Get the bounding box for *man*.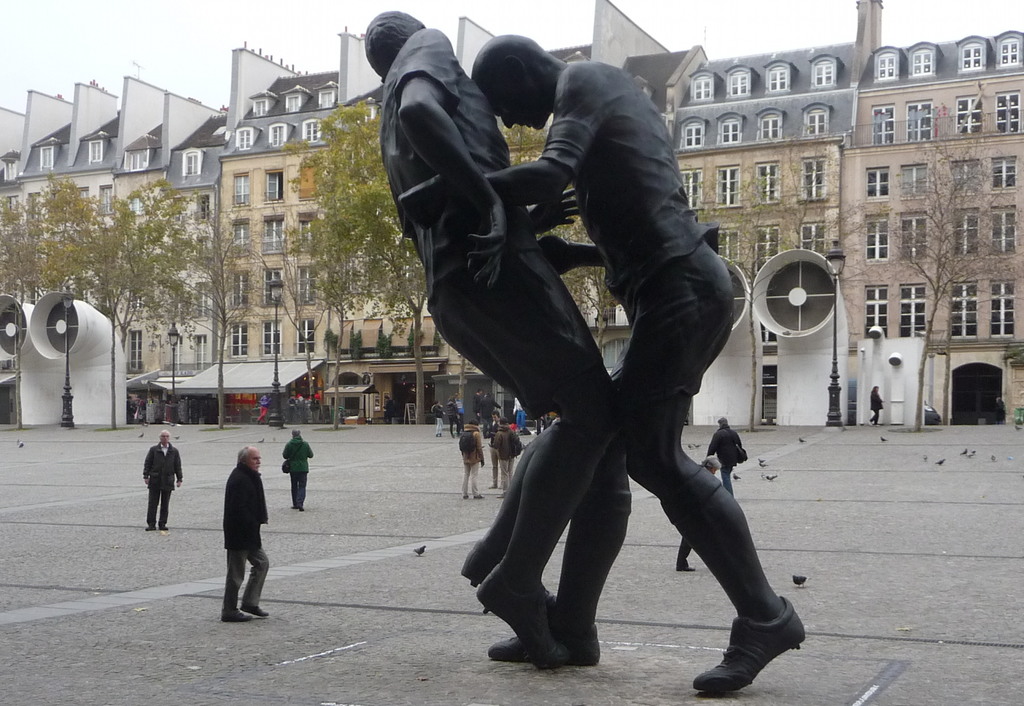
476, 392, 502, 437.
